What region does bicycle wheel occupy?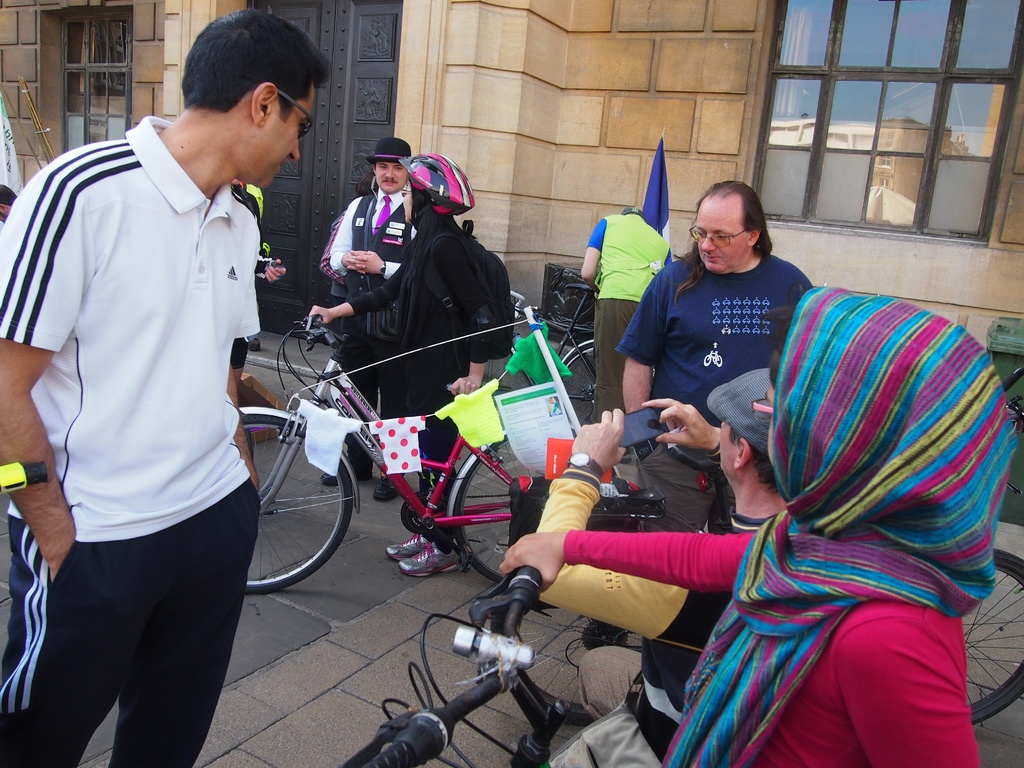
rect(563, 341, 599, 426).
